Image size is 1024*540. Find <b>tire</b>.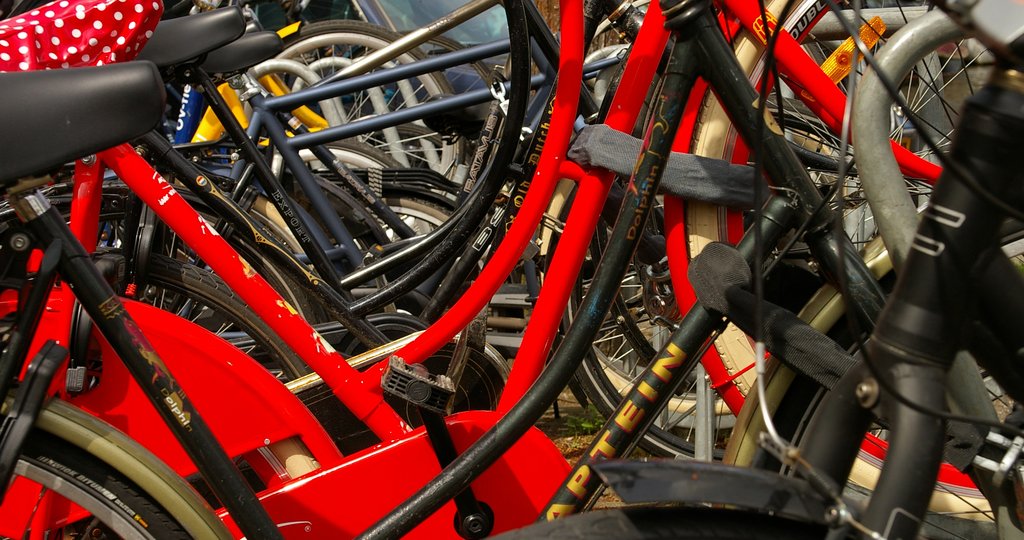
left=370, top=195, right=515, bottom=286.
